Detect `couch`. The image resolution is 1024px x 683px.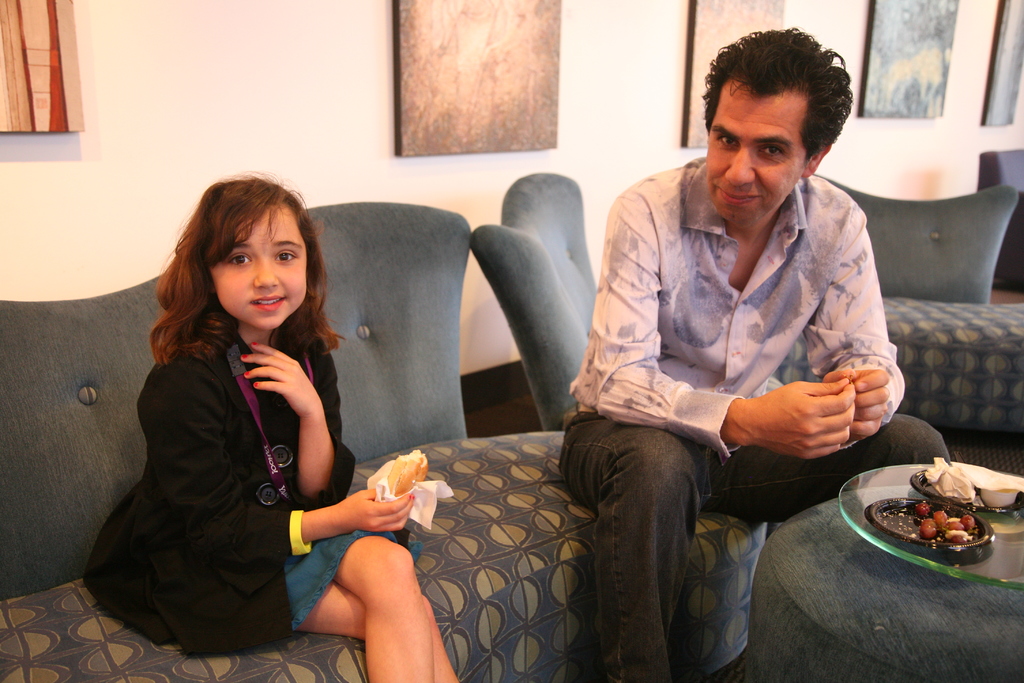
box=[0, 199, 770, 682].
